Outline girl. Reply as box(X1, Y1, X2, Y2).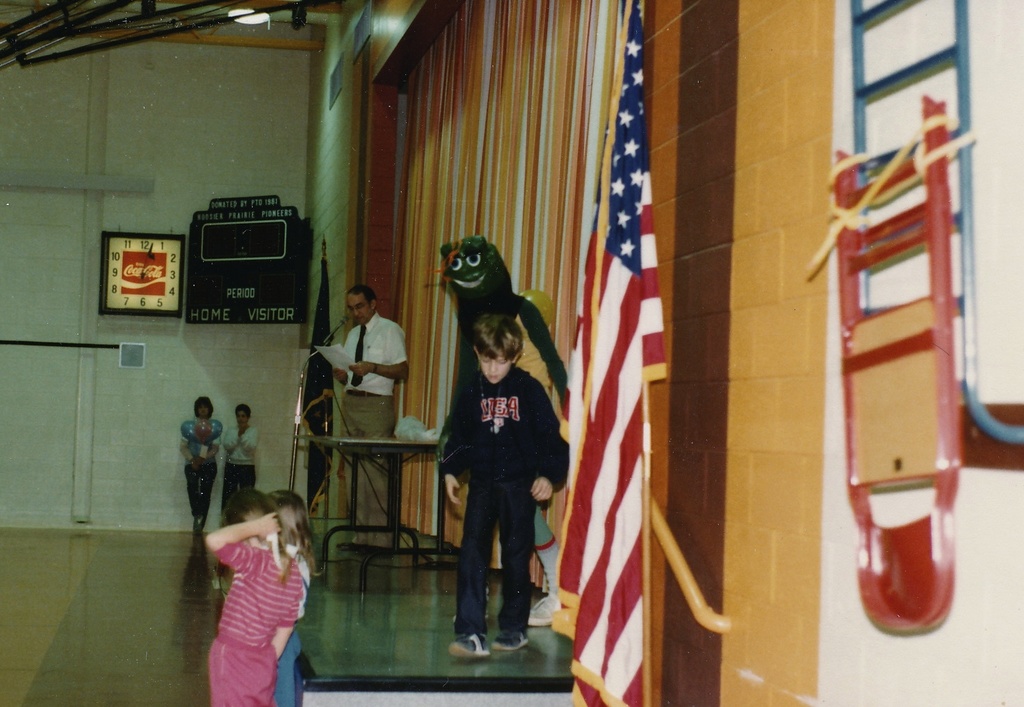
box(268, 487, 316, 706).
